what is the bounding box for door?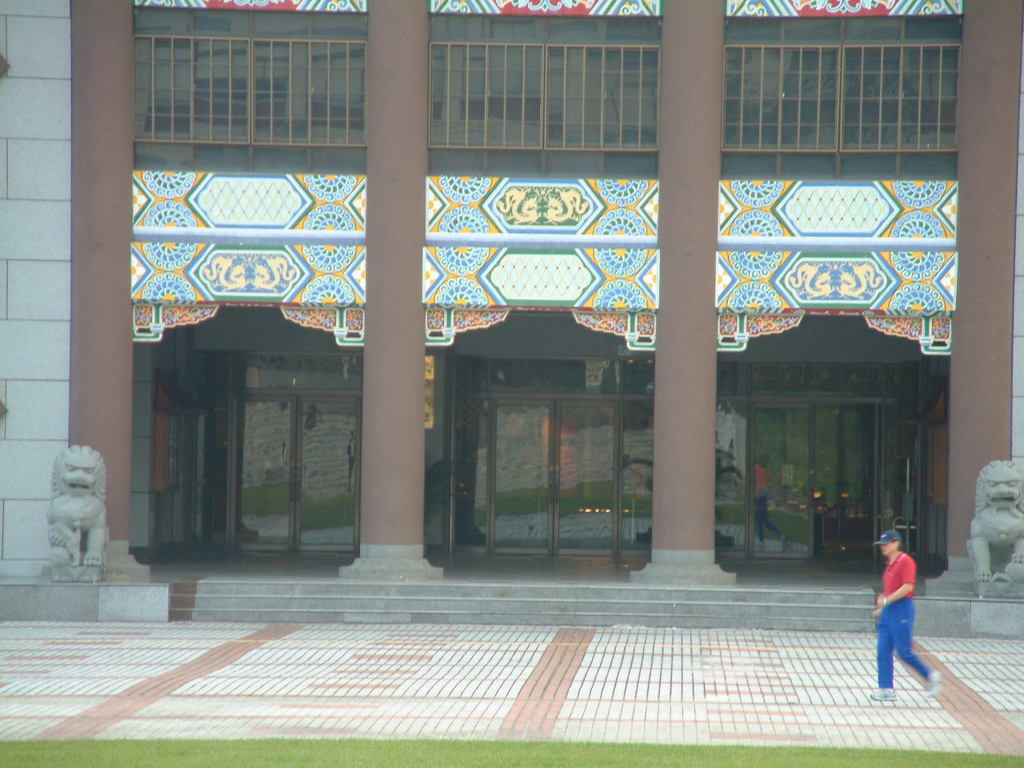
bbox=(234, 400, 358, 554).
